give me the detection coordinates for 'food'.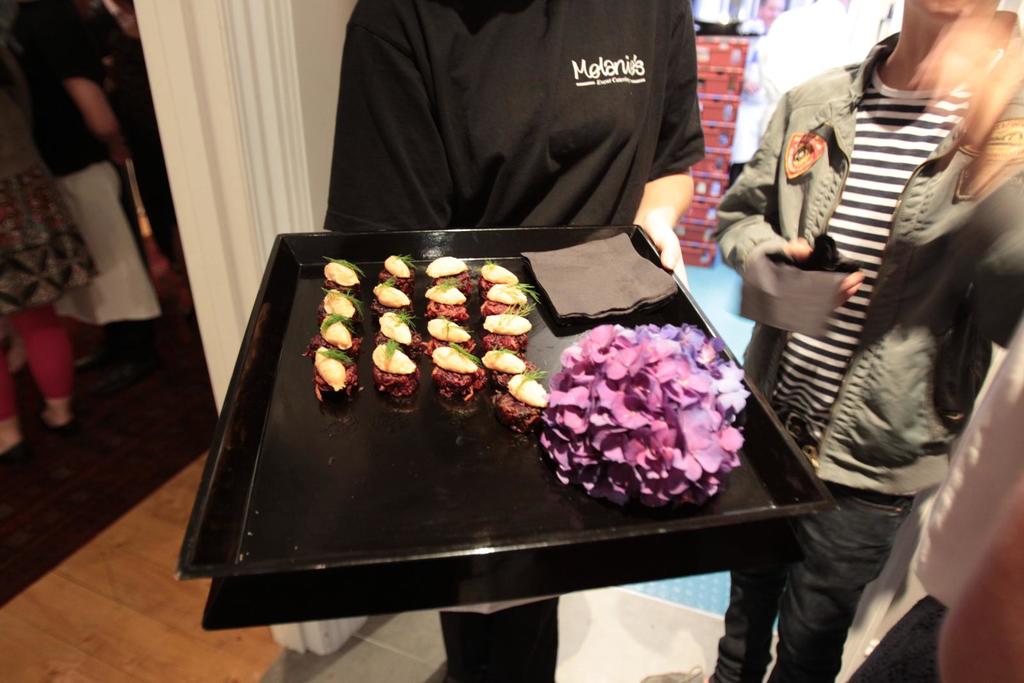
bbox(482, 314, 532, 351).
